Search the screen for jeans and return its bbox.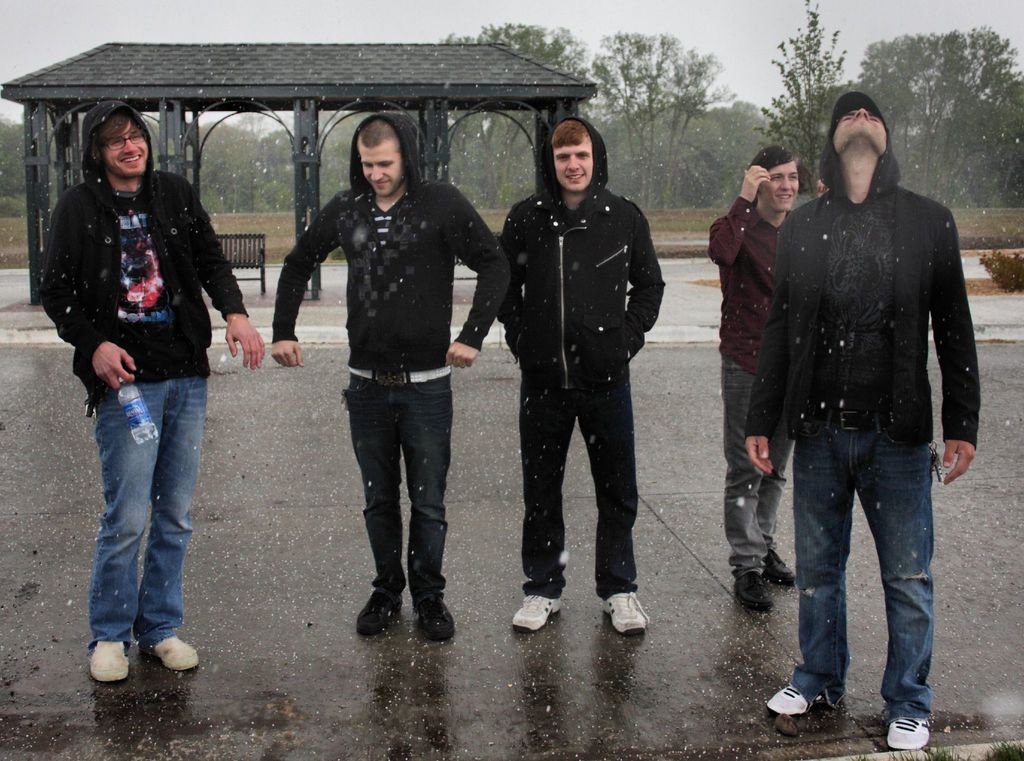
Found: x1=519 y1=373 x2=640 y2=600.
